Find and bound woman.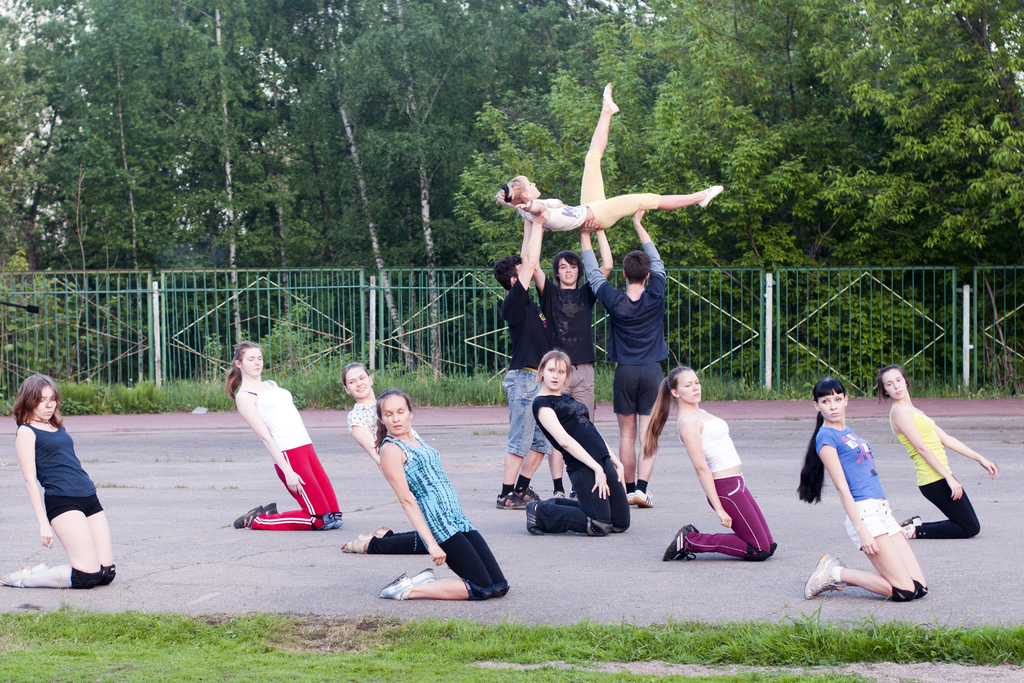
Bound: rect(0, 375, 119, 595).
